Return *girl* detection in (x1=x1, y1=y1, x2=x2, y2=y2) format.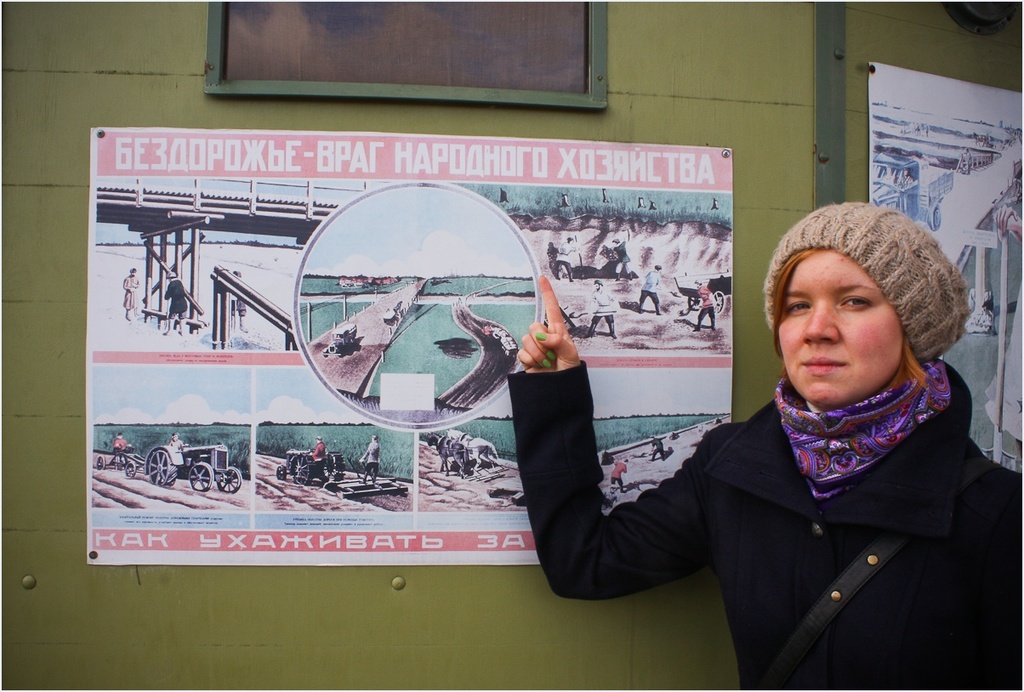
(x1=503, y1=197, x2=1023, y2=691).
